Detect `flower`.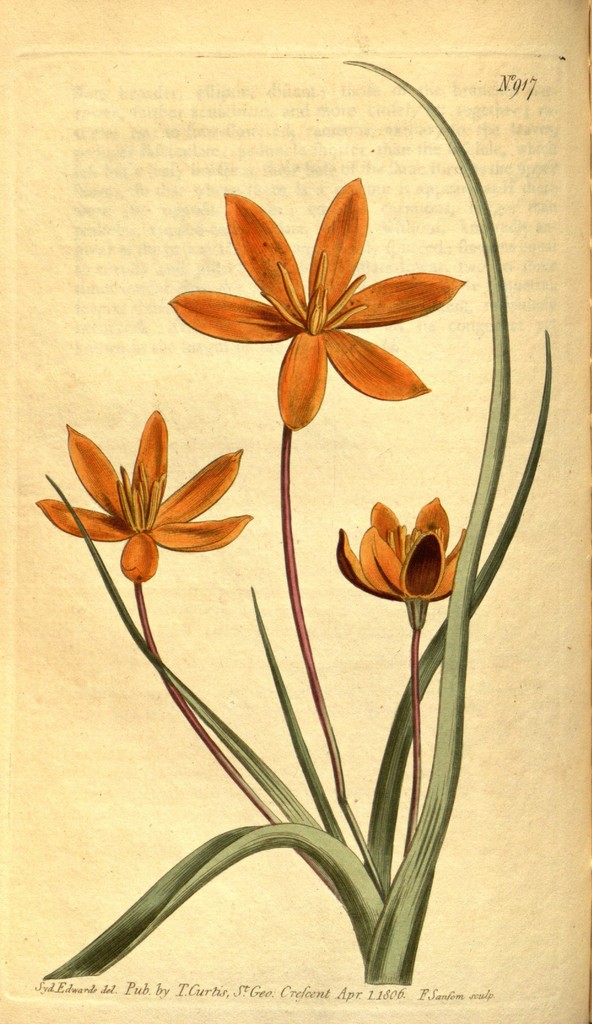
Detected at locate(29, 410, 242, 579).
